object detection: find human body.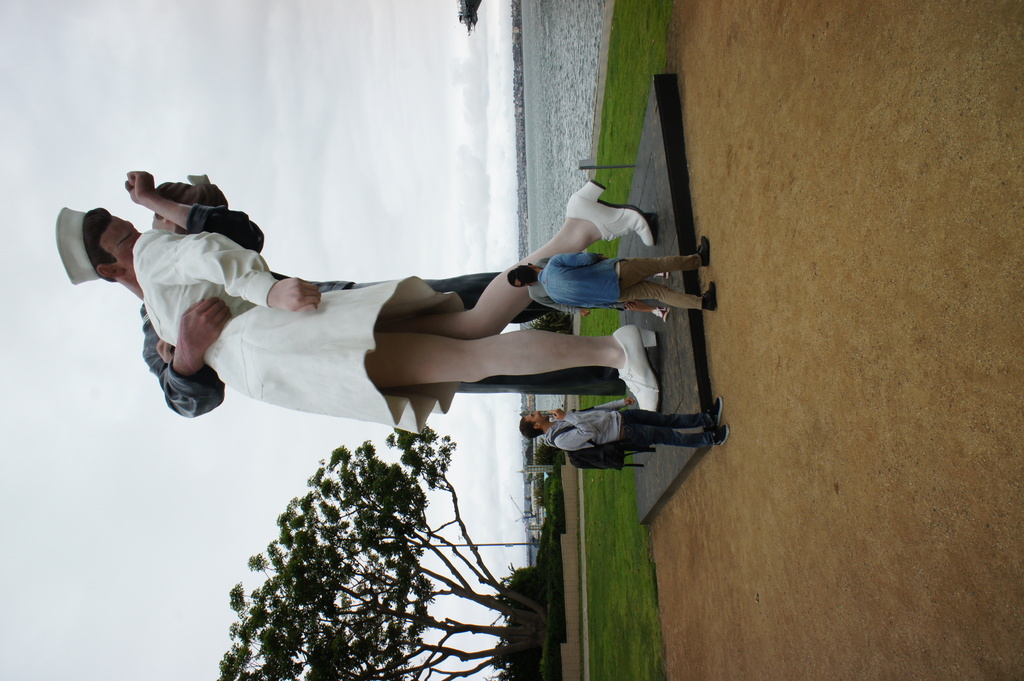
region(518, 252, 714, 306).
